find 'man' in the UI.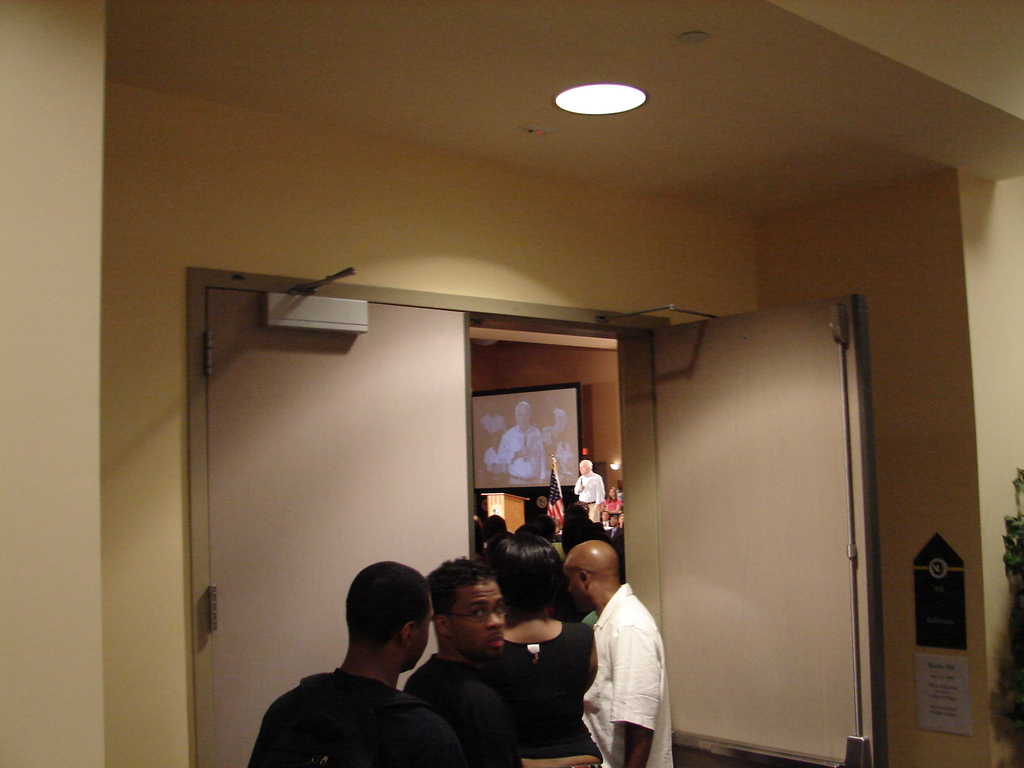
UI element at locate(568, 456, 605, 523).
